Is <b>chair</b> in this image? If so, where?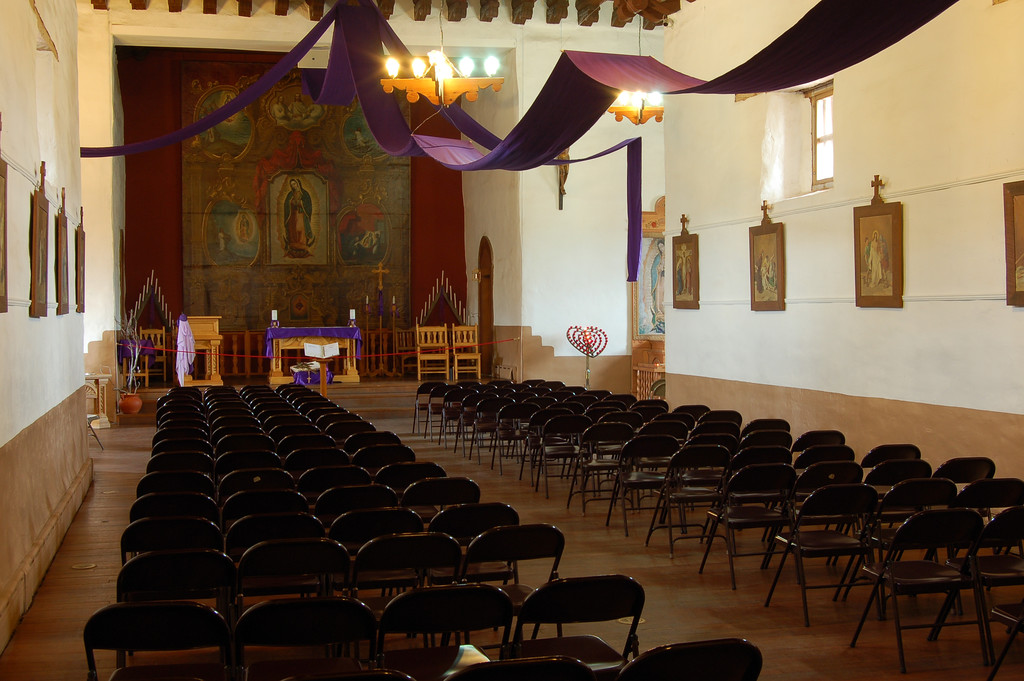
Yes, at select_region(331, 511, 428, 555).
